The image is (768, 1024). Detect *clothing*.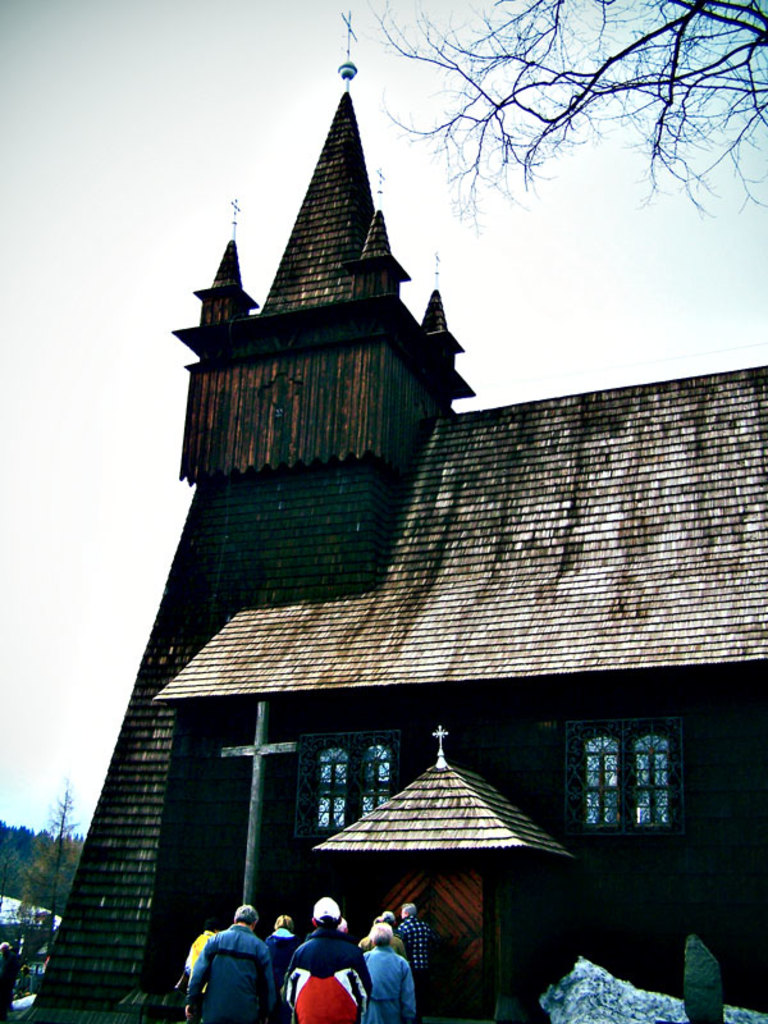
Detection: select_region(390, 909, 429, 977).
